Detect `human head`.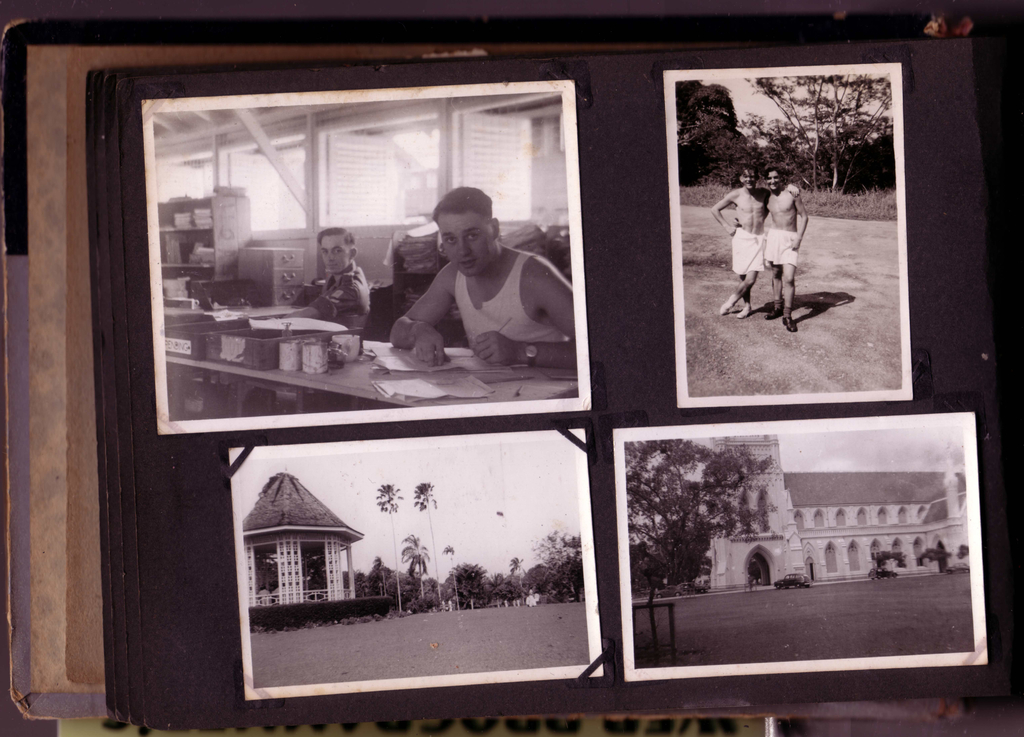
Detected at box=[769, 165, 781, 191].
